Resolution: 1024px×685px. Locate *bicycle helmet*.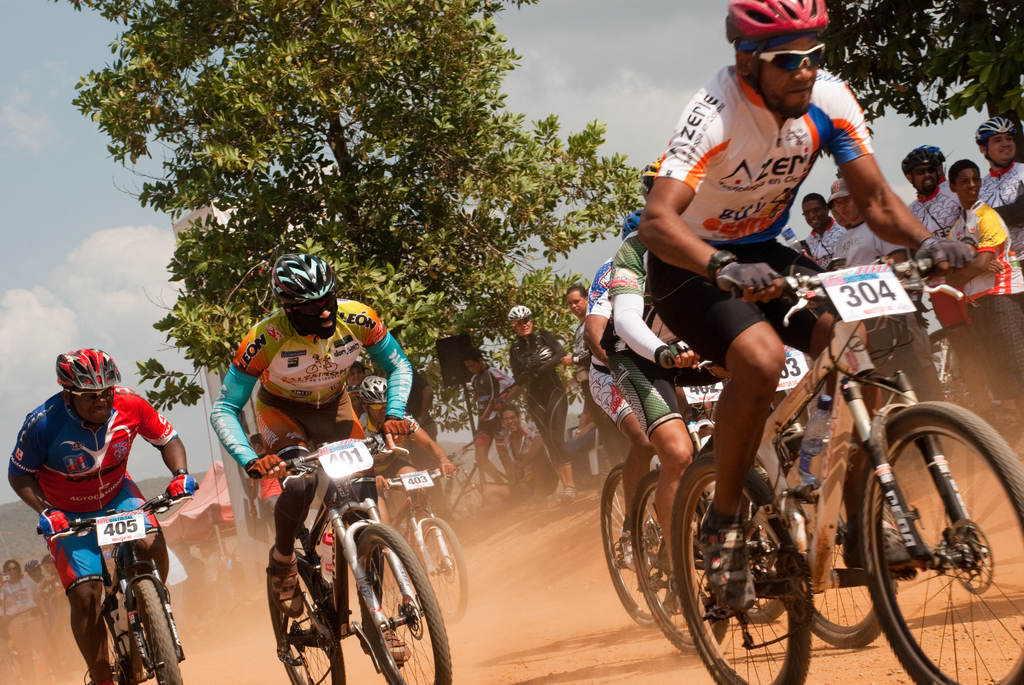
902/146/946/167.
